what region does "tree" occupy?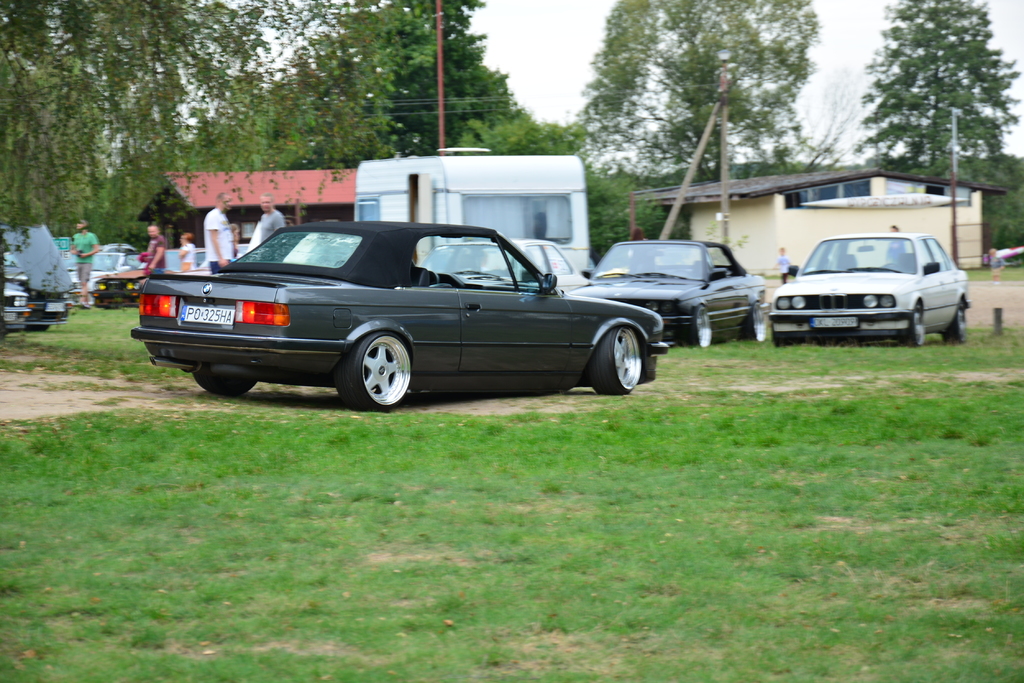
crop(378, 0, 522, 152).
